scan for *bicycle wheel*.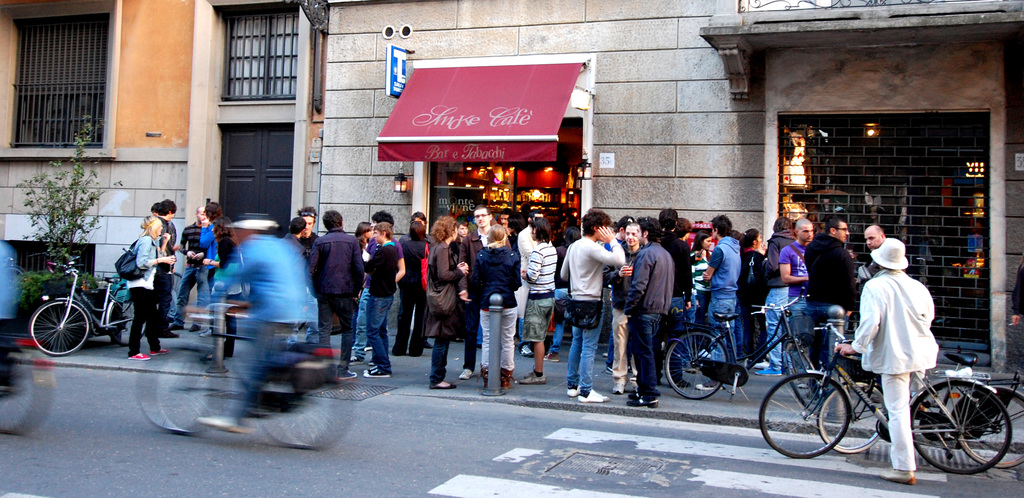
Scan result: pyautogui.locateOnScreen(111, 296, 148, 346).
